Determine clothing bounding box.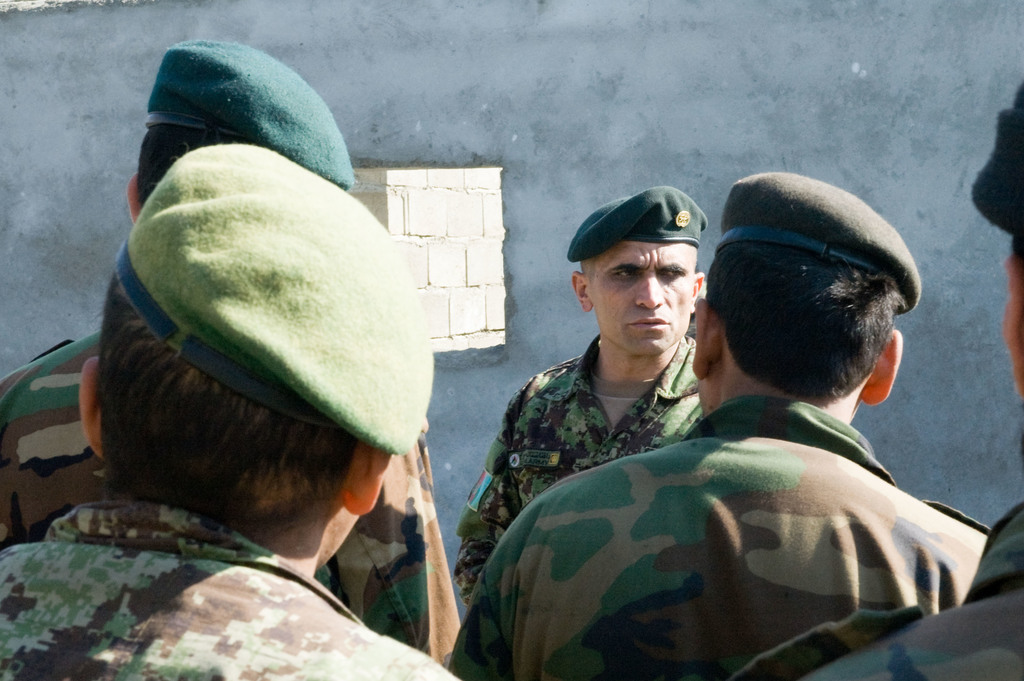
Determined: 454/334/707/606.
